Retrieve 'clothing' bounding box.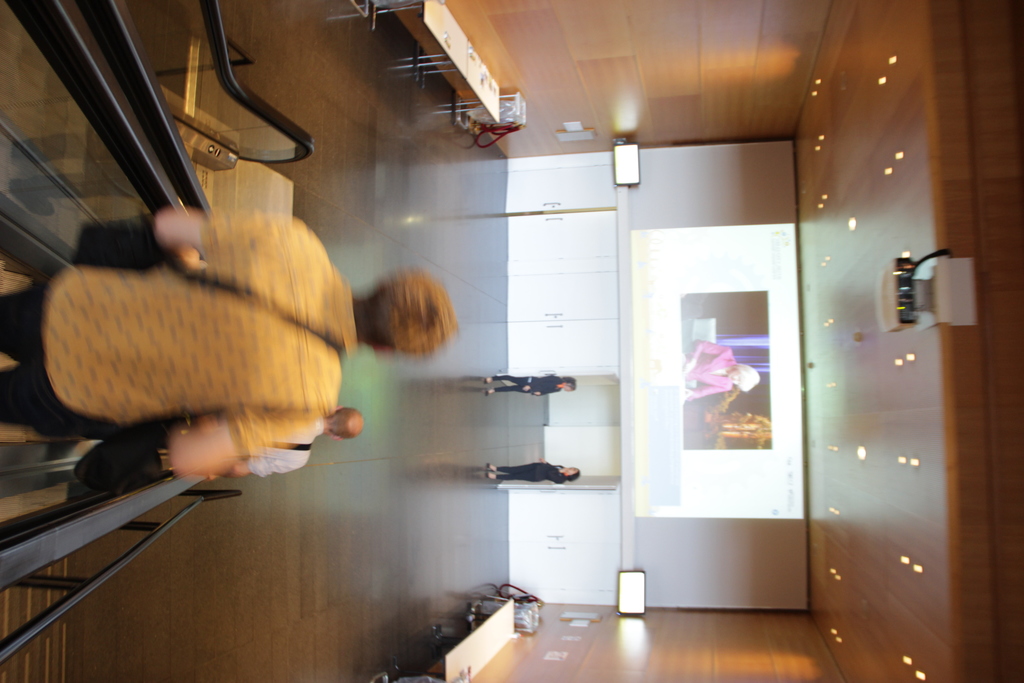
Bounding box: rect(245, 413, 325, 482).
